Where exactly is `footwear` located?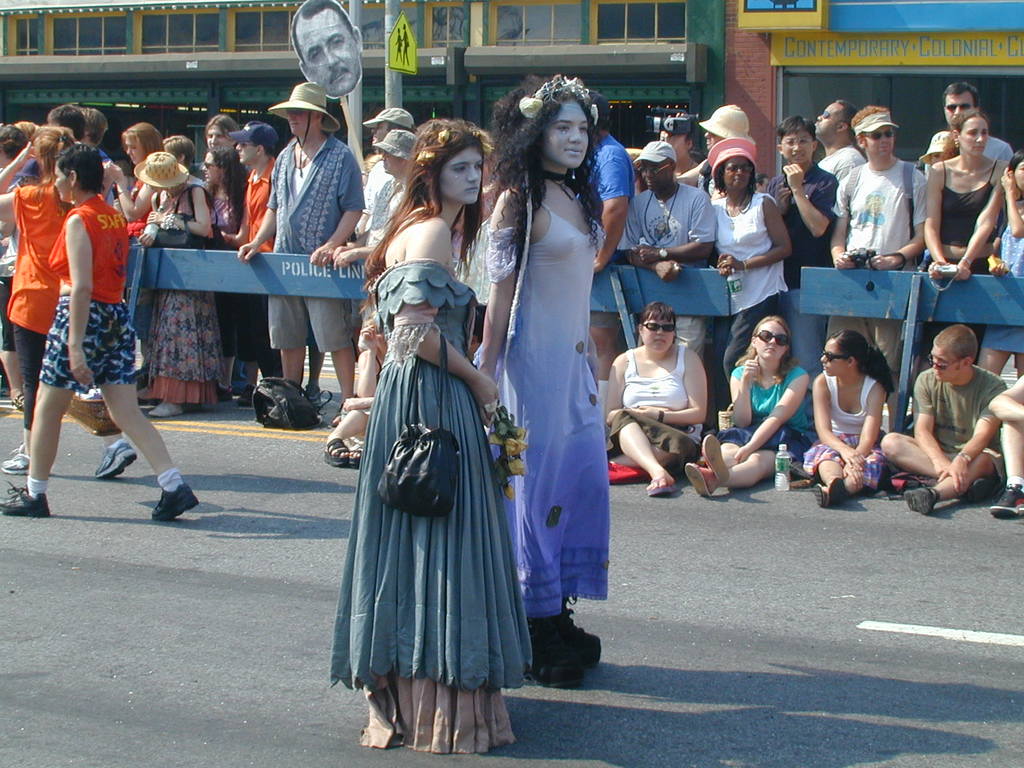
Its bounding box is (x1=93, y1=439, x2=137, y2=479).
